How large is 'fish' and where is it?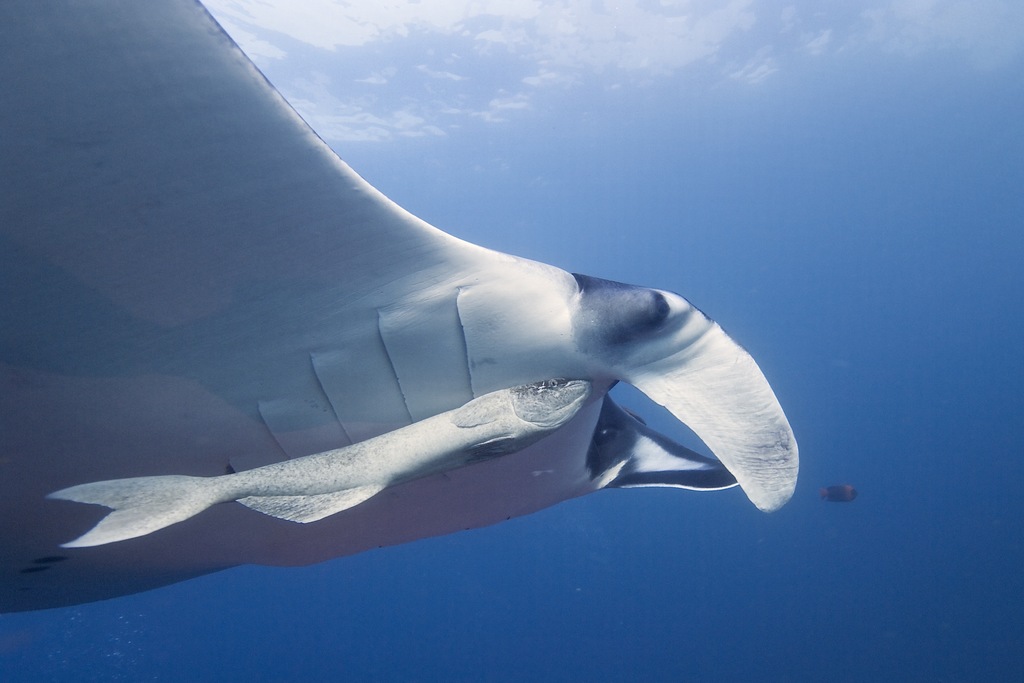
Bounding box: region(38, 367, 753, 573).
